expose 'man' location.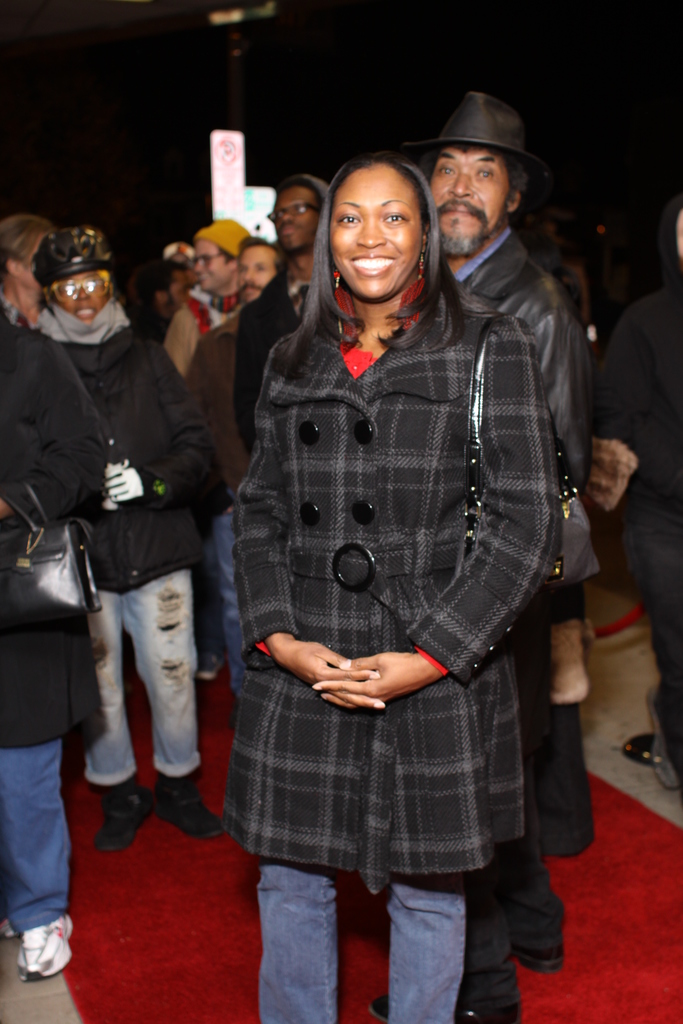
Exposed at <region>146, 267, 206, 369</region>.
